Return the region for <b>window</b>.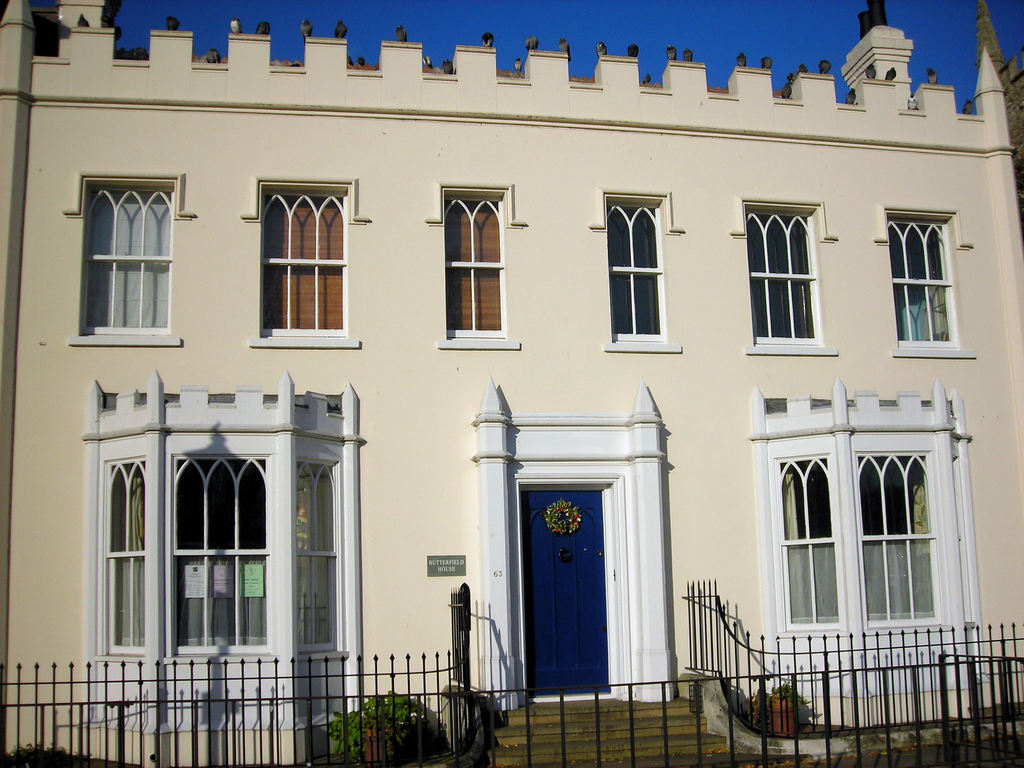
bbox=[887, 209, 952, 352].
